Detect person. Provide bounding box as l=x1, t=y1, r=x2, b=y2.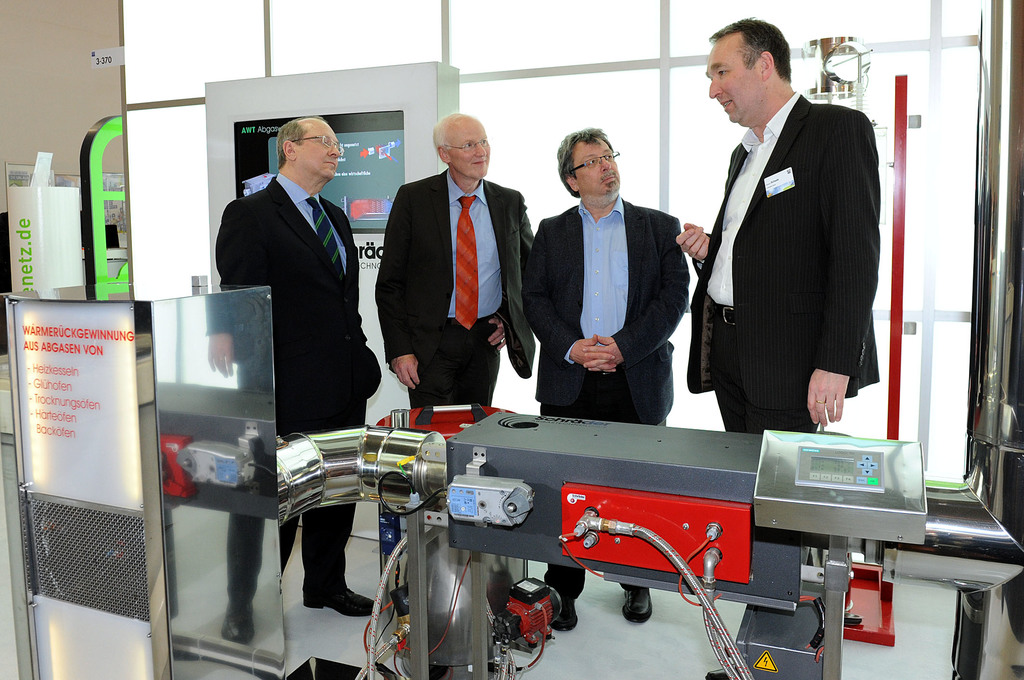
l=372, t=107, r=540, b=407.
